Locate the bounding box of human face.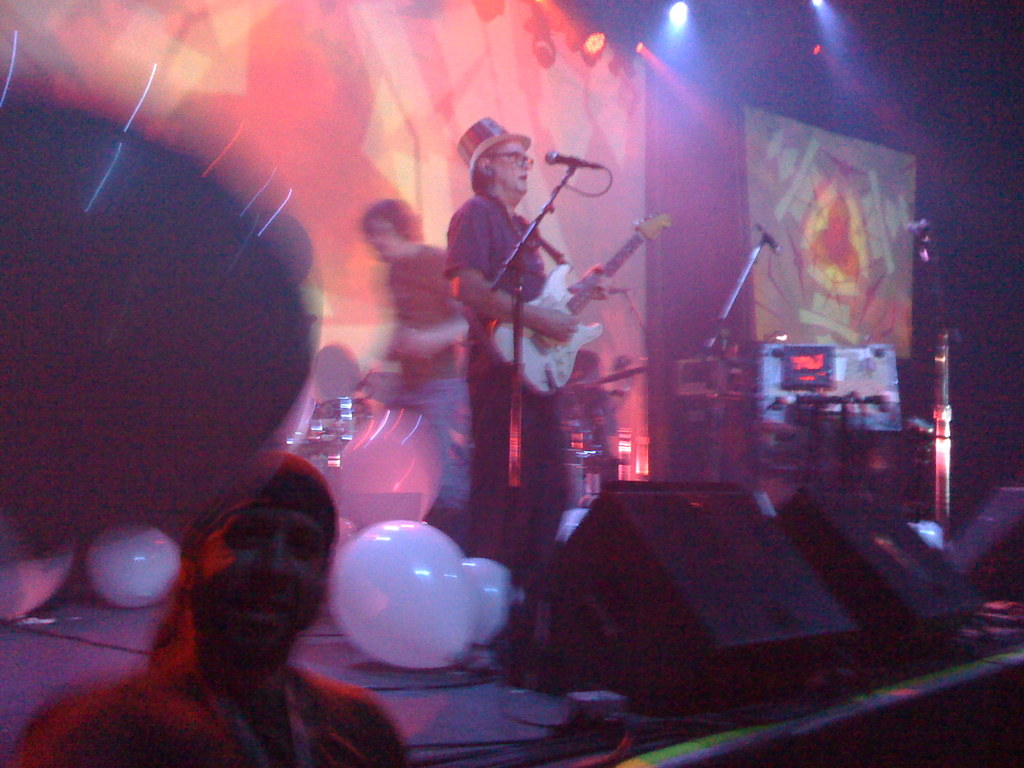
Bounding box: [199,506,316,688].
